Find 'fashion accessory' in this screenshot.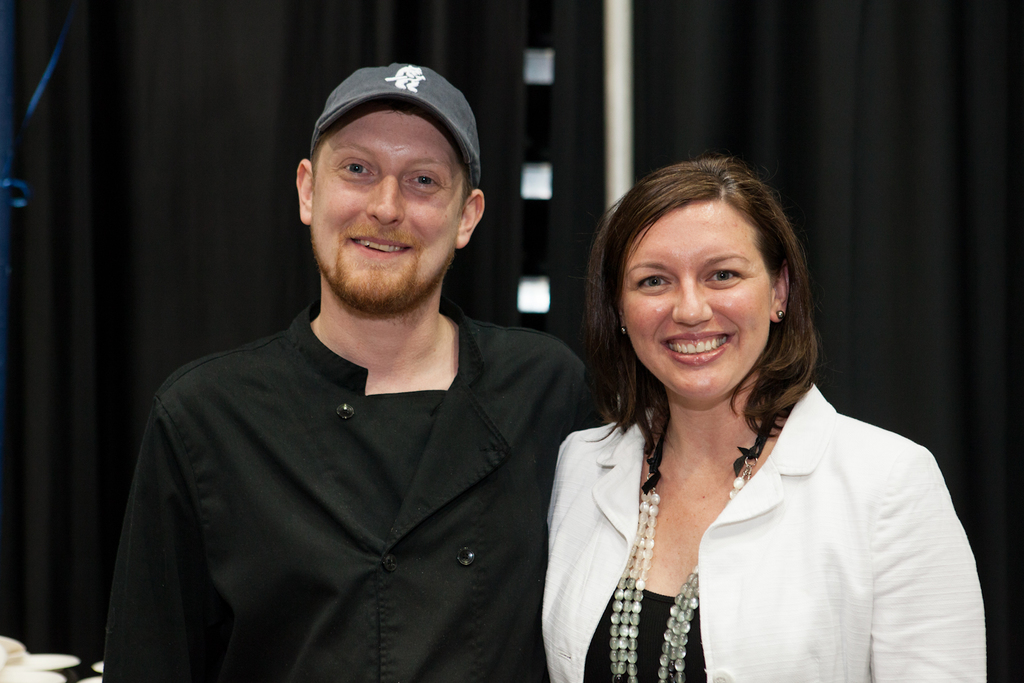
The bounding box for 'fashion accessory' is 778,311,784,326.
